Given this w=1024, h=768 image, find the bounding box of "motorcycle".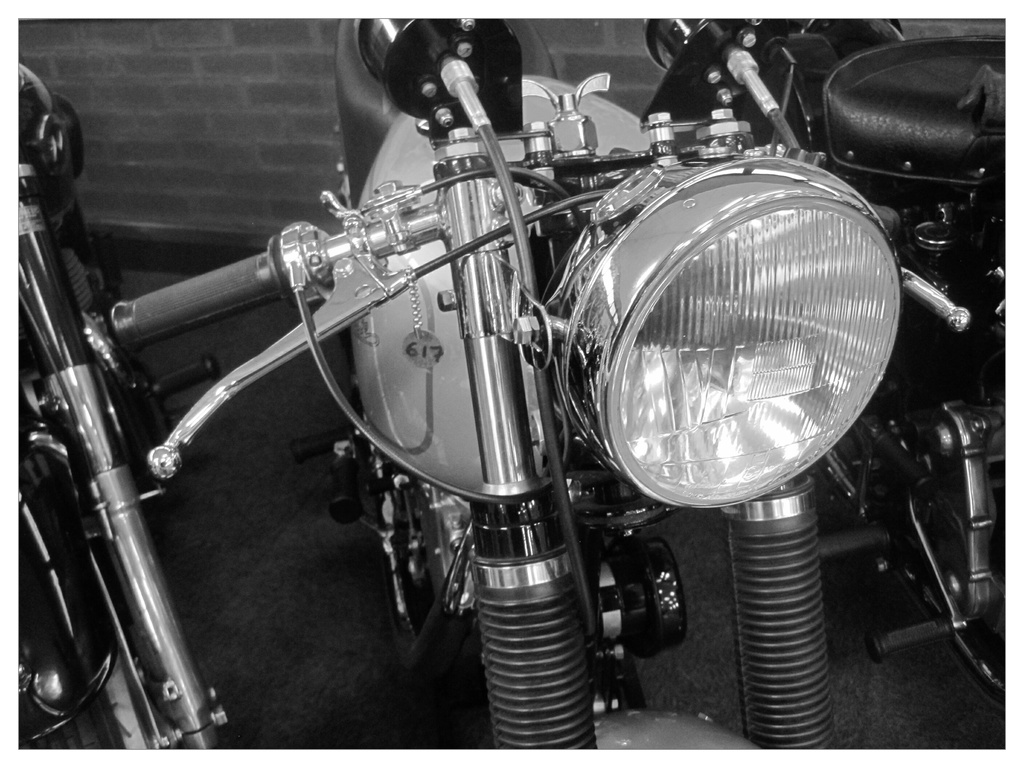
[649,3,1022,716].
